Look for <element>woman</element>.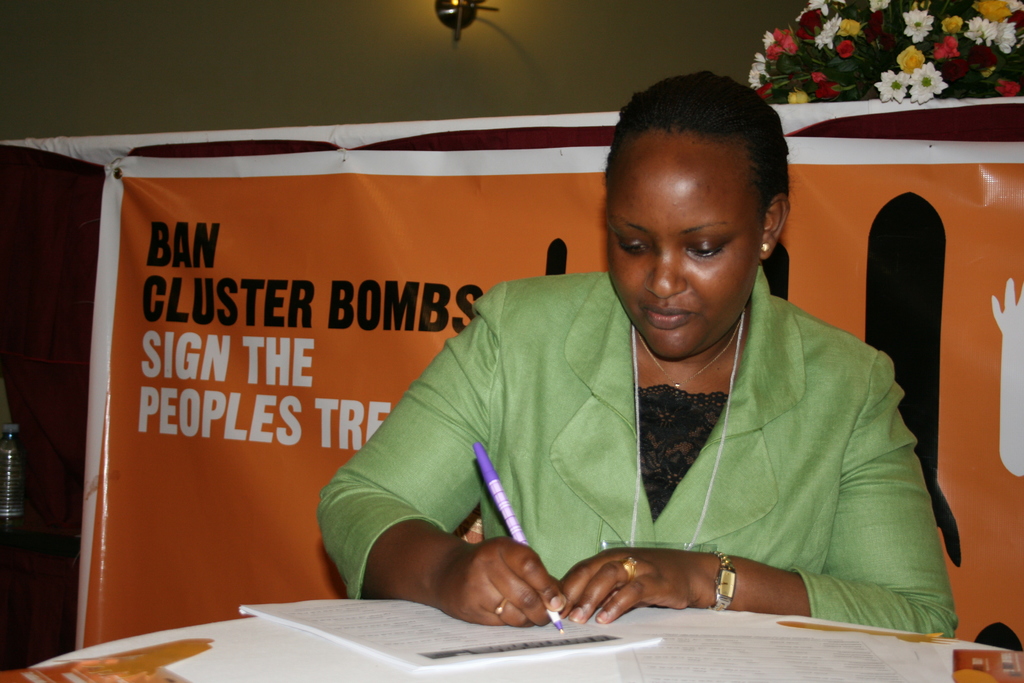
Found: crop(315, 109, 966, 634).
